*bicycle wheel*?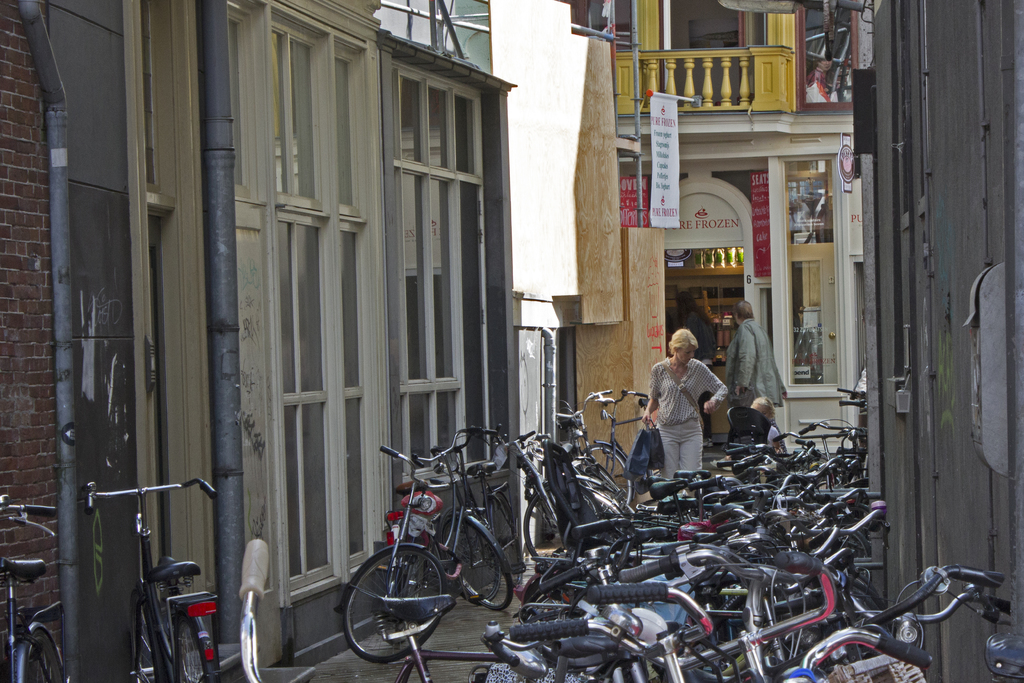
<box>177,612,218,682</box>
